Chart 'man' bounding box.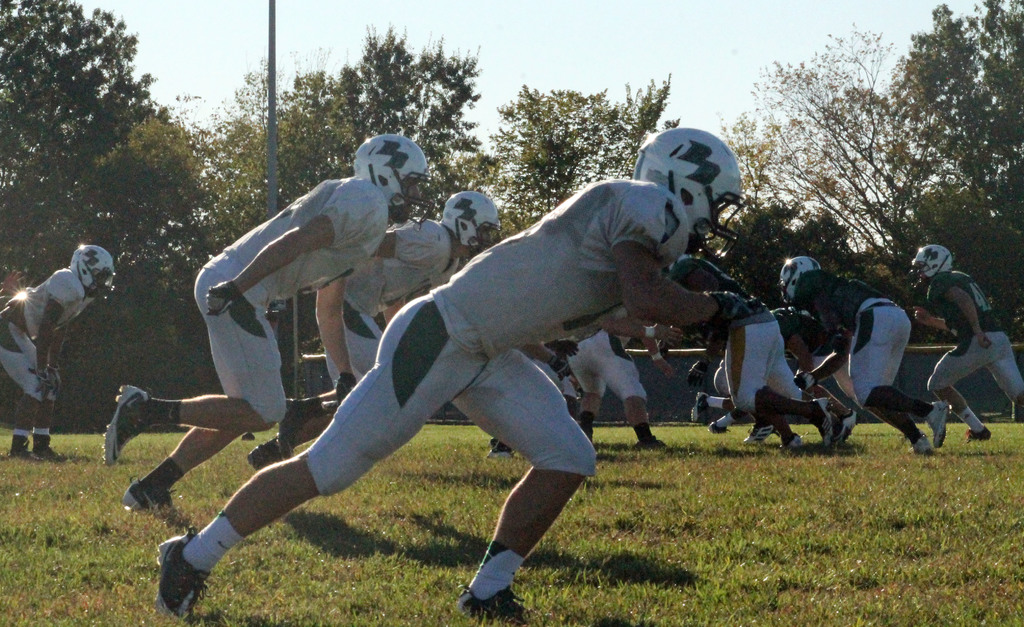
Charted: l=0, t=240, r=119, b=466.
